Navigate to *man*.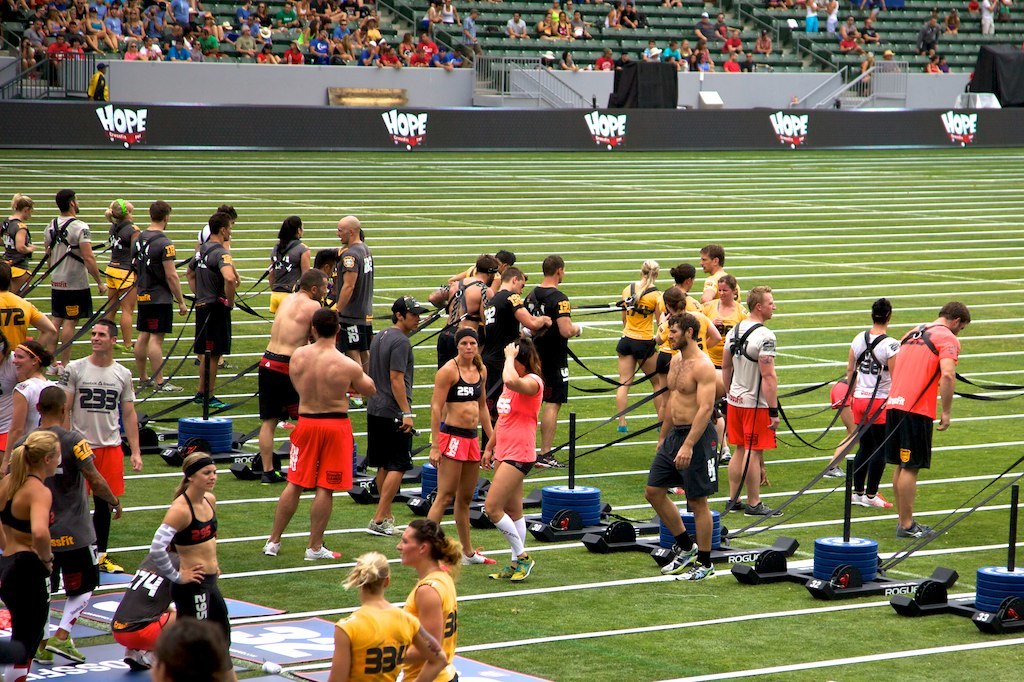
Navigation target: Rect(427, 254, 498, 365).
